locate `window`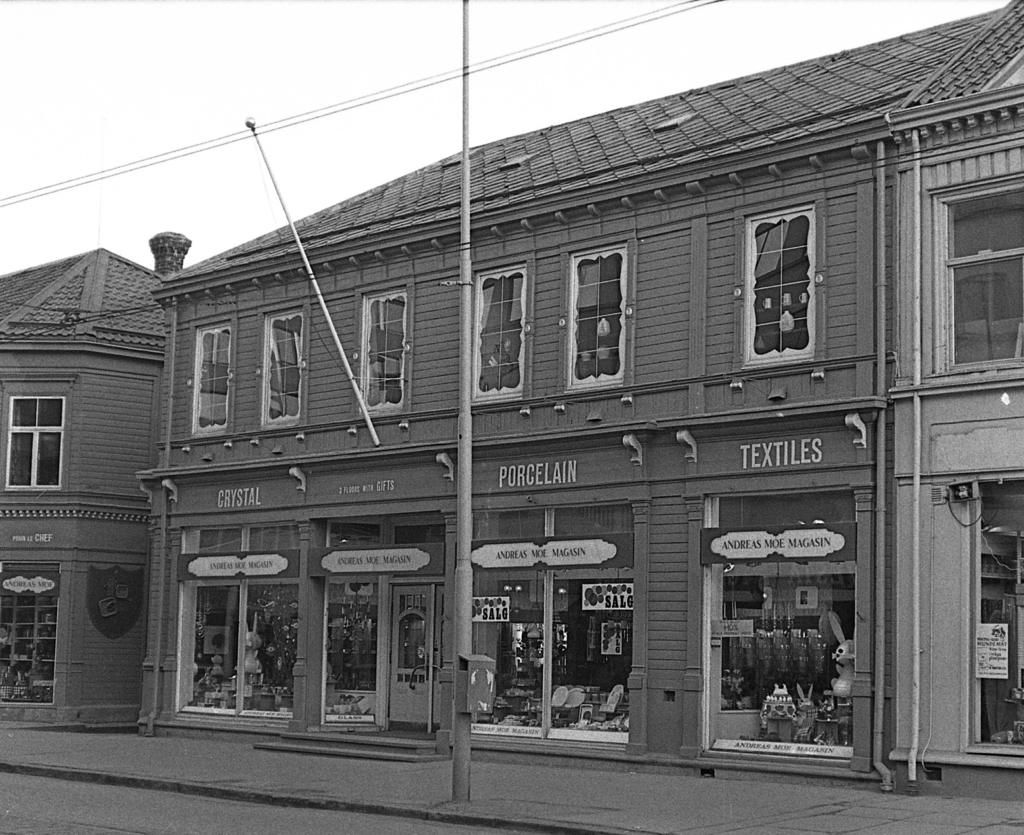
locate(741, 204, 810, 353)
